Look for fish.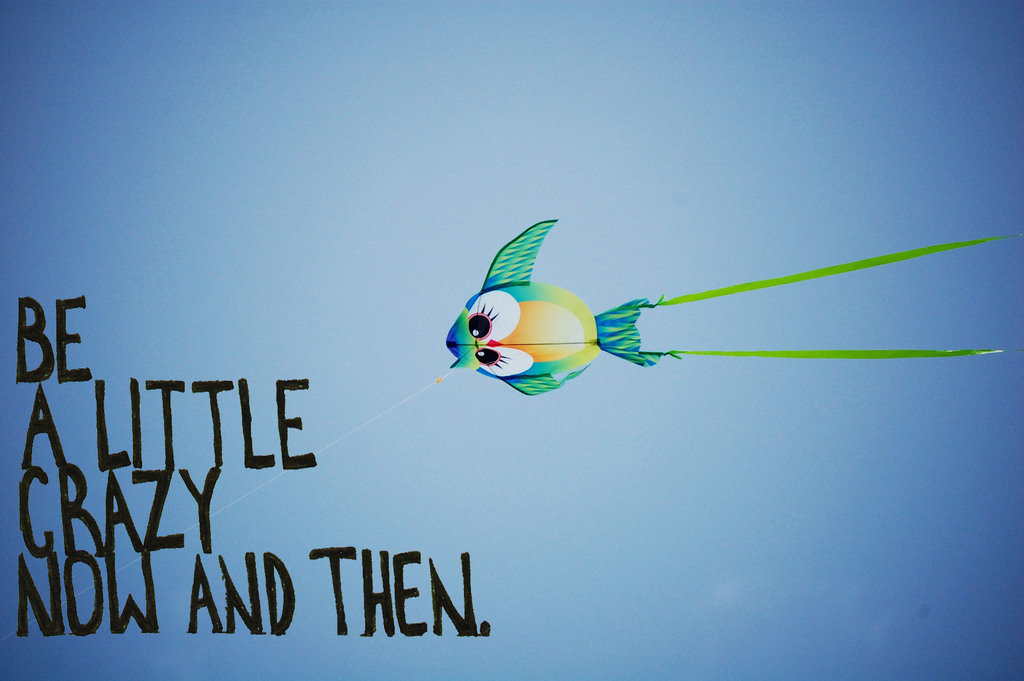
Found: [436,227,721,411].
